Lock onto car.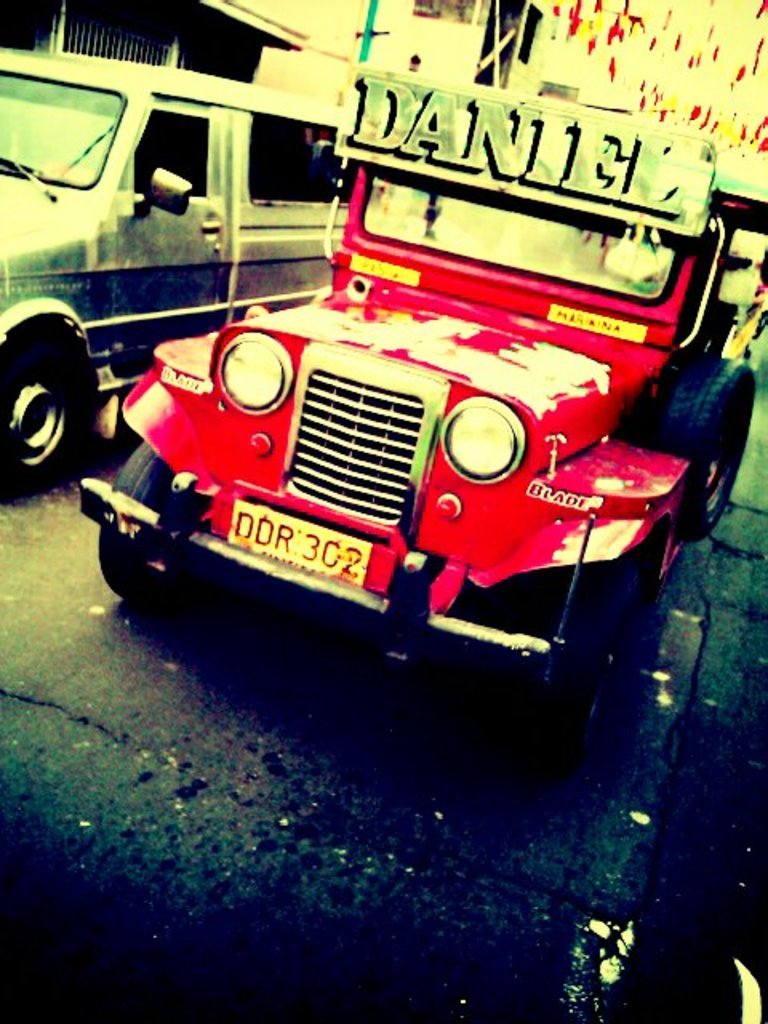
Locked: (0, 48, 342, 485).
